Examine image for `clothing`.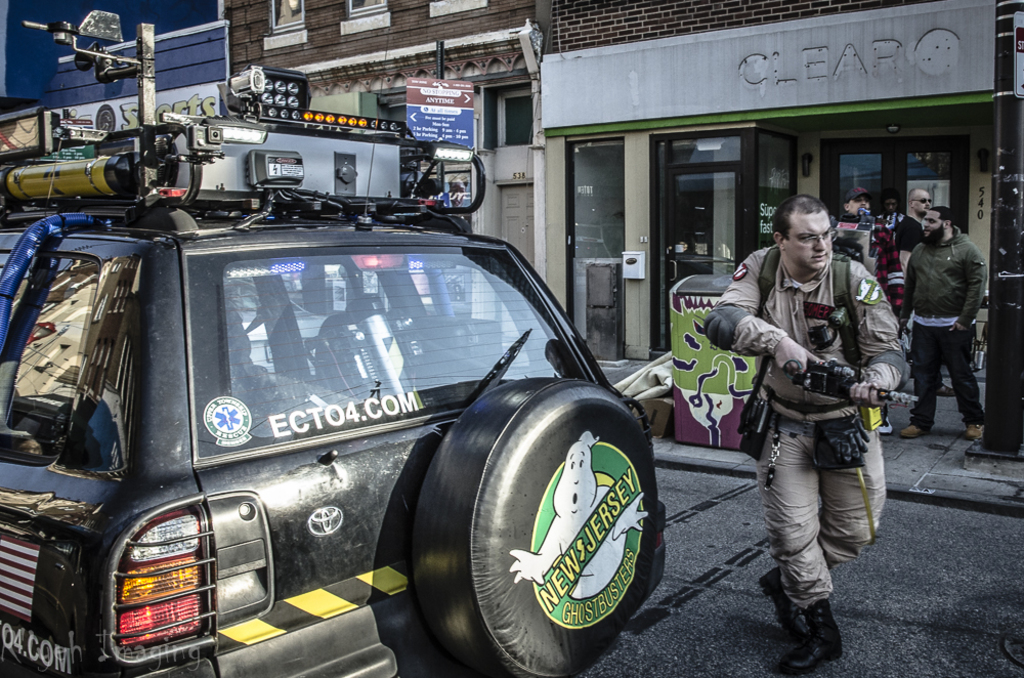
Examination result: bbox(727, 200, 900, 612).
